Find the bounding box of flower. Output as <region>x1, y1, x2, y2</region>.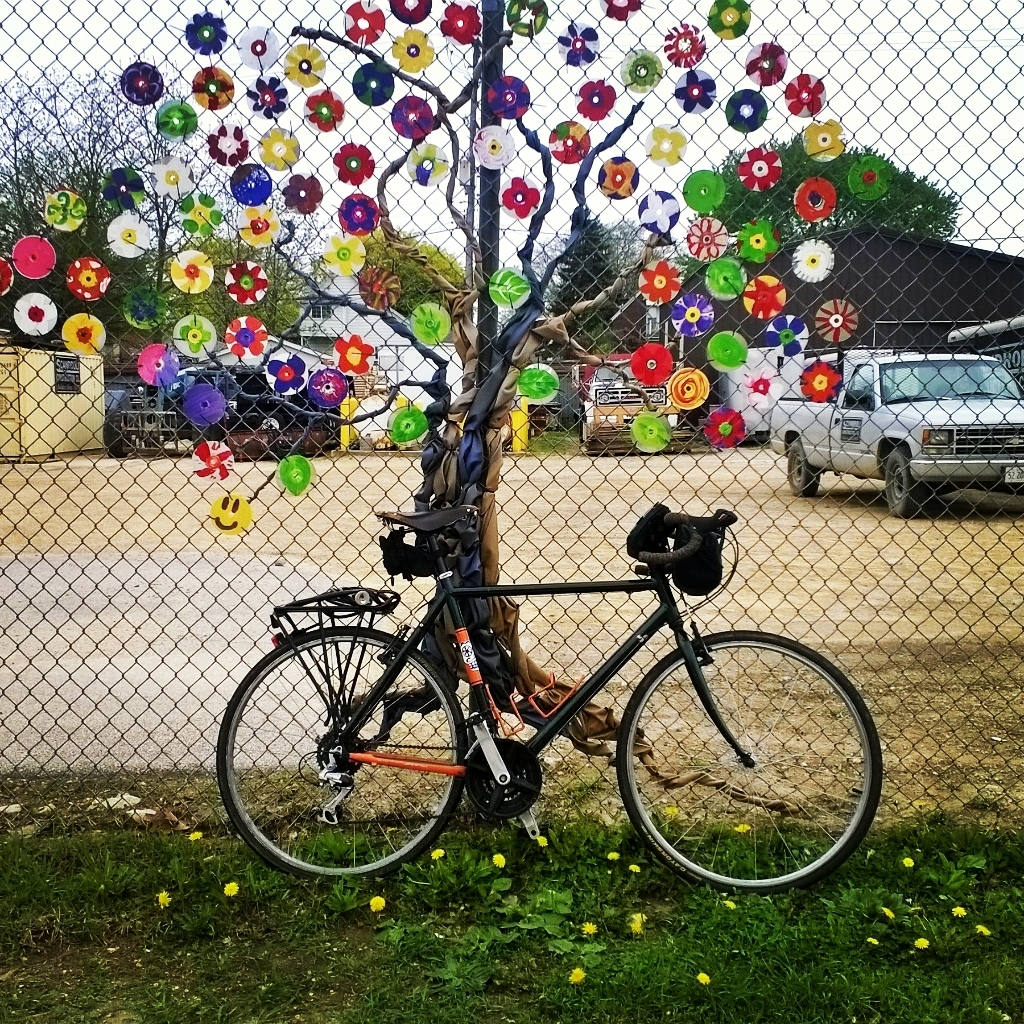
<region>287, 173, 319, 212</region>.
